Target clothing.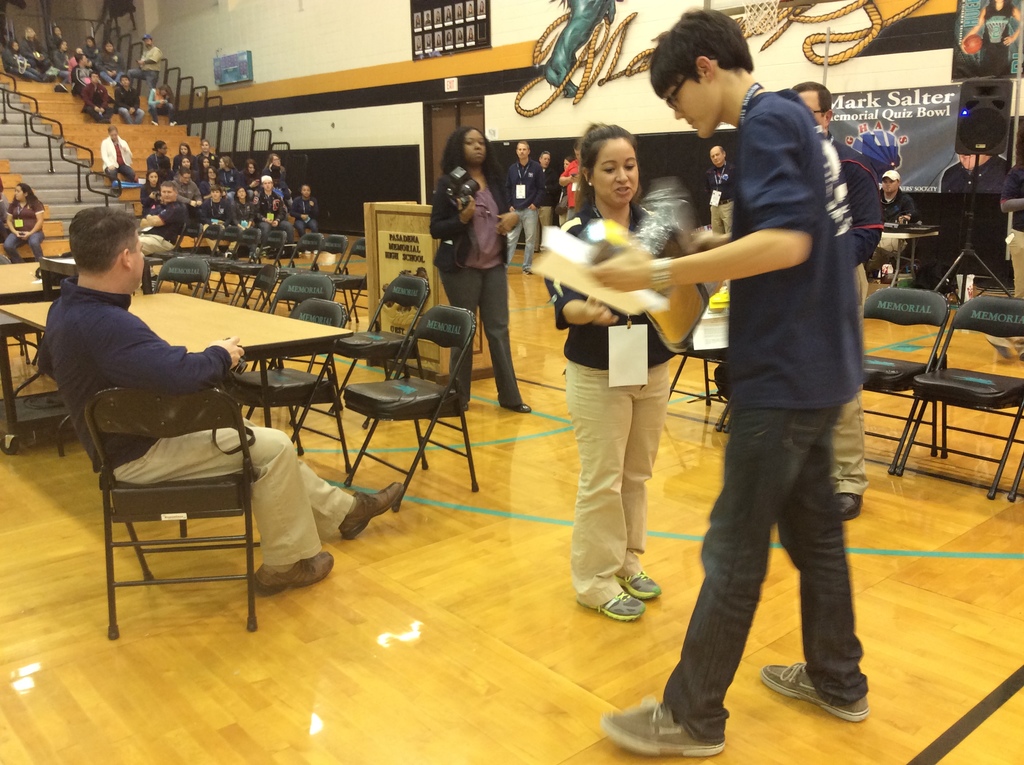
Target region: 531/163/561/255.
